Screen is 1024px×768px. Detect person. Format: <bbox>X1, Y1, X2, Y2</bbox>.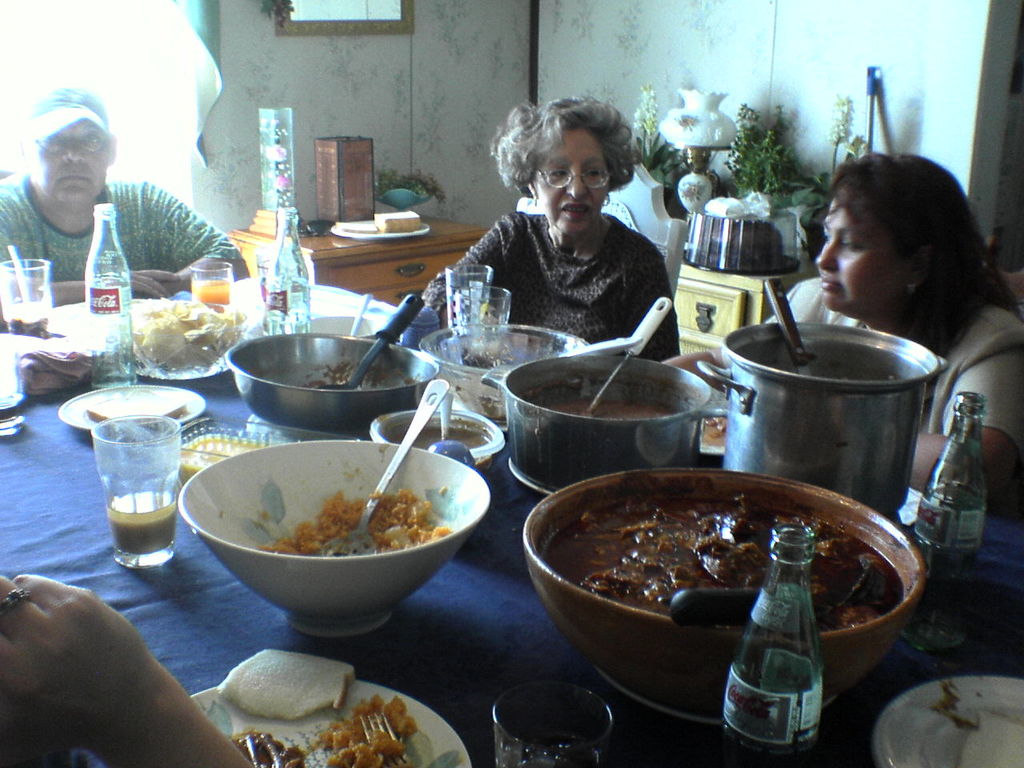
<bbox>652, 152, 1023, 500</bbox>.
